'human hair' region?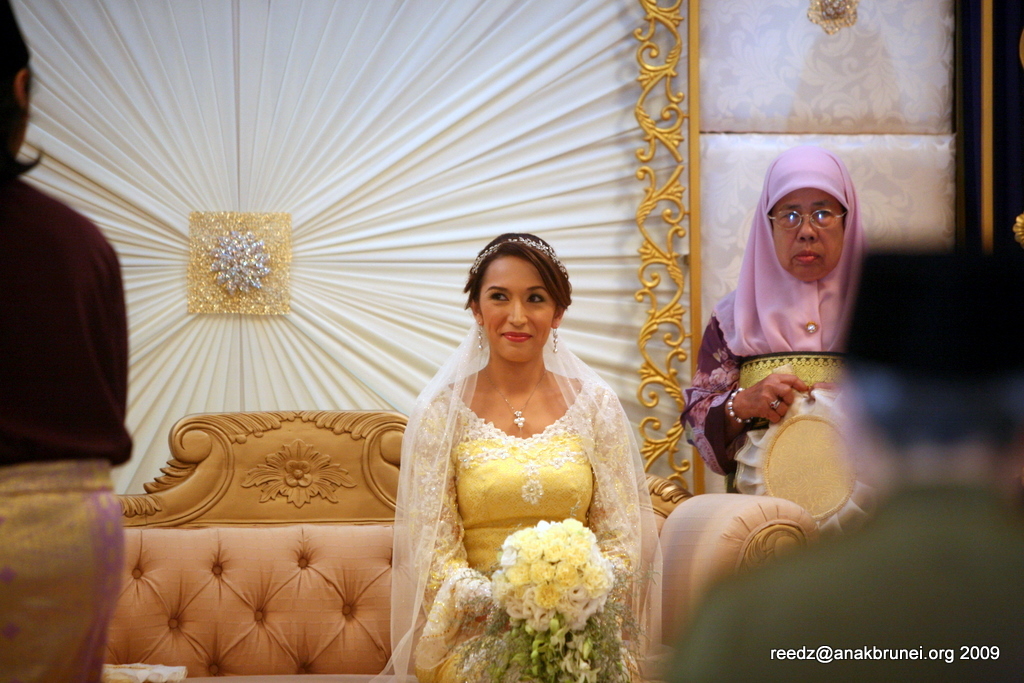
x1=847, y1=362, x2=1023, y2=449
